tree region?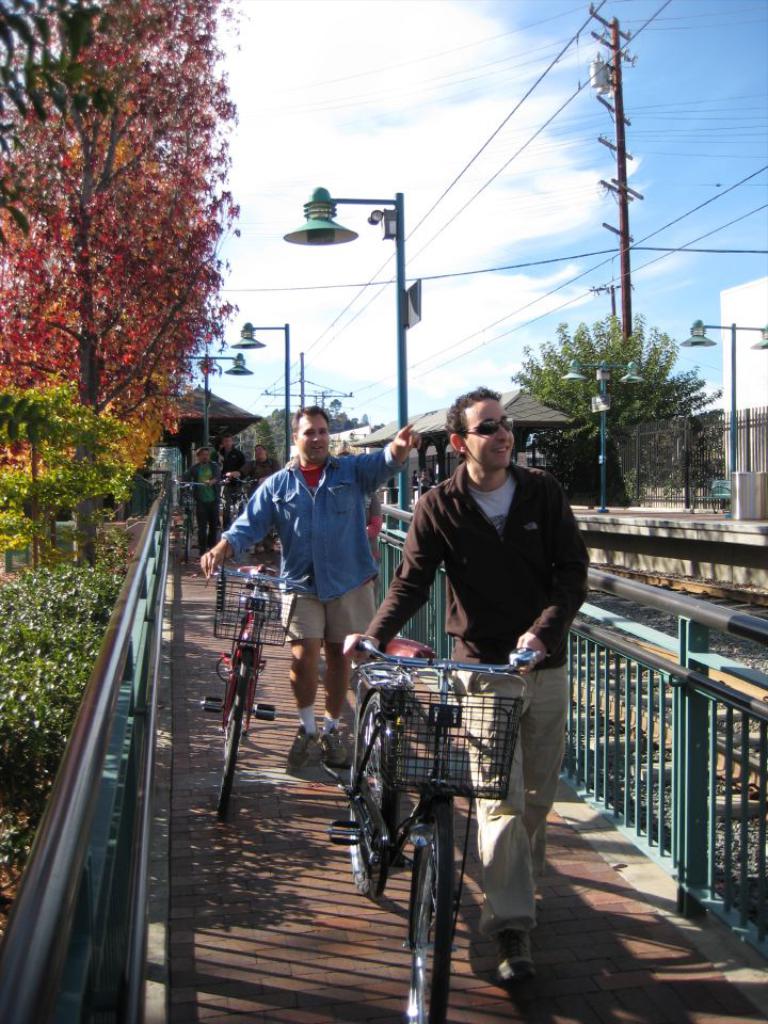
{"x1": 22, "y1": 22, "x2": 270, "y2": 533}
